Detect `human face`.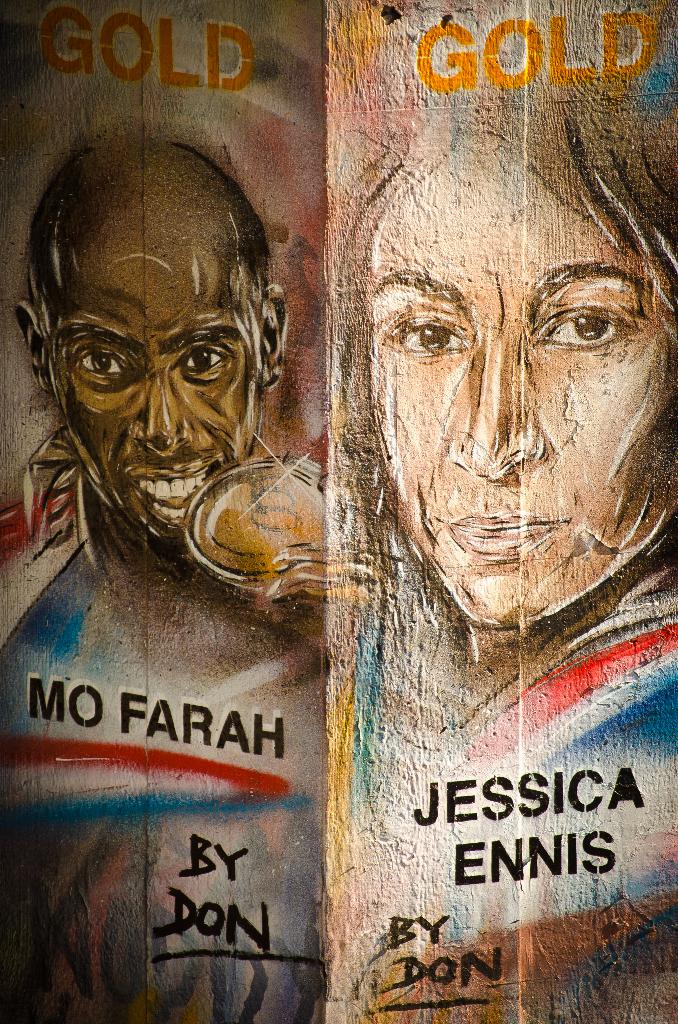
Detected at (x1=369, y1=154, x2=677, y2=624).
